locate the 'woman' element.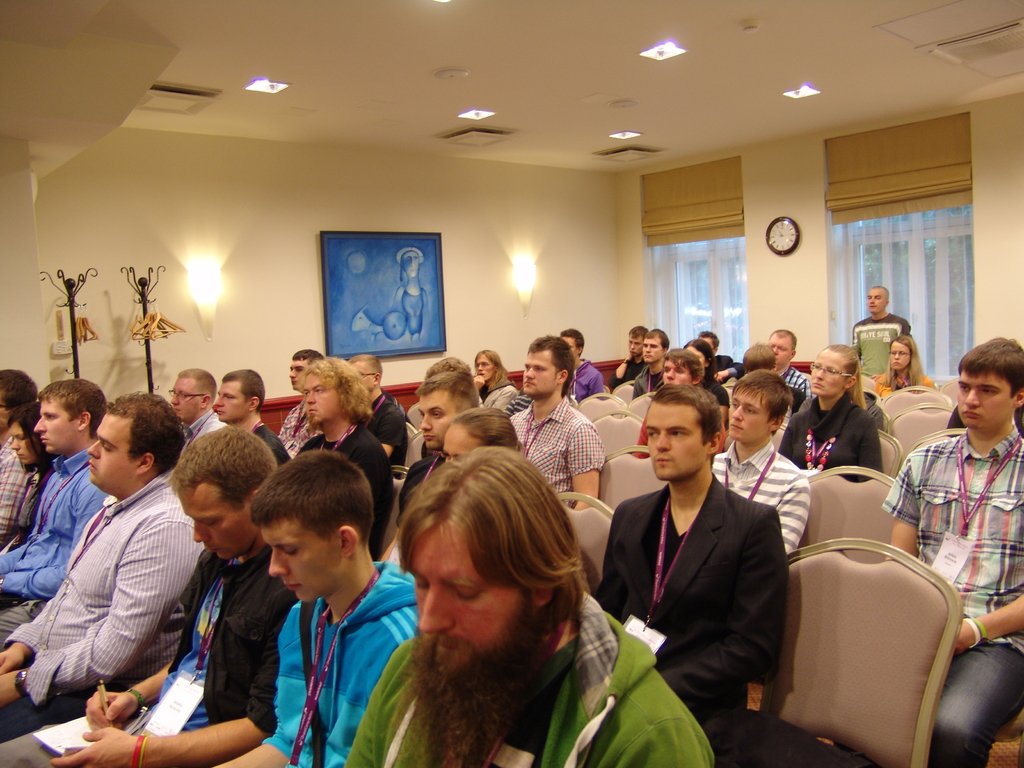
Element bbox: (x1=874, y1=331, x2=935, y2=408).
